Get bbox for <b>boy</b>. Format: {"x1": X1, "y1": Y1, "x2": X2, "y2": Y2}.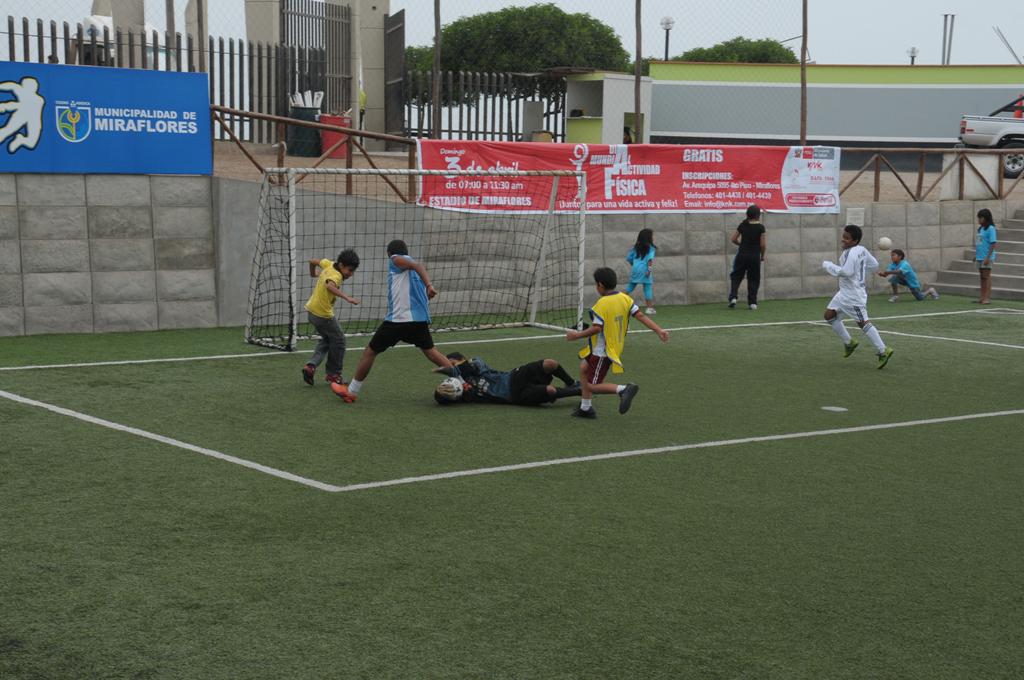
{"x1": 566, "y1": 269, "x2": 668, "y2": 419}.
